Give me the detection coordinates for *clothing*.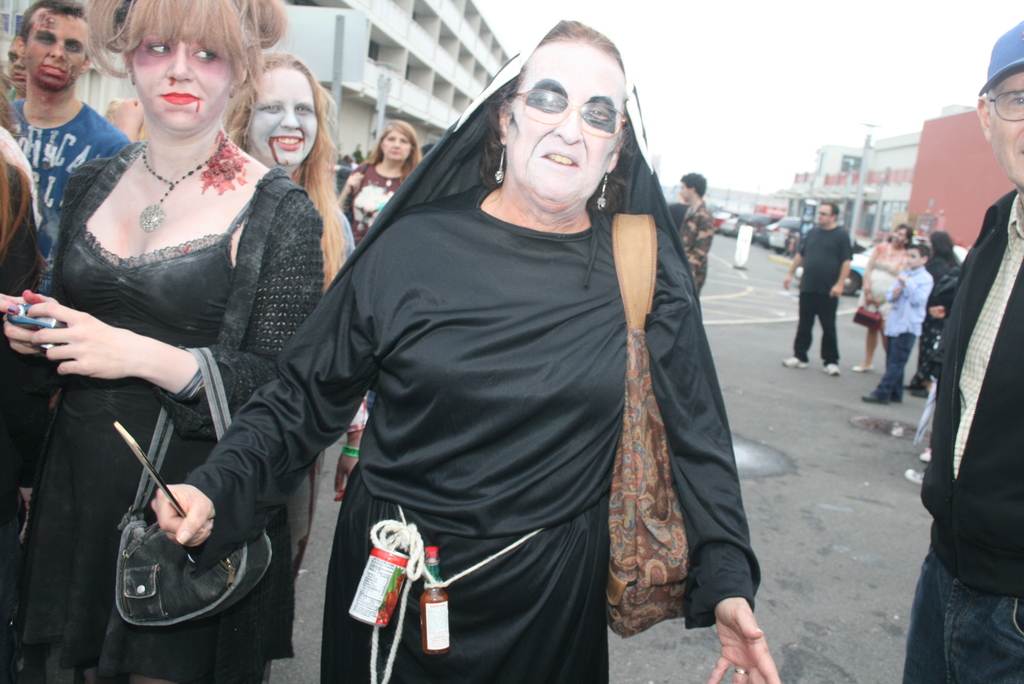
[x1=673, y1=195, x2=716, y2=282].
